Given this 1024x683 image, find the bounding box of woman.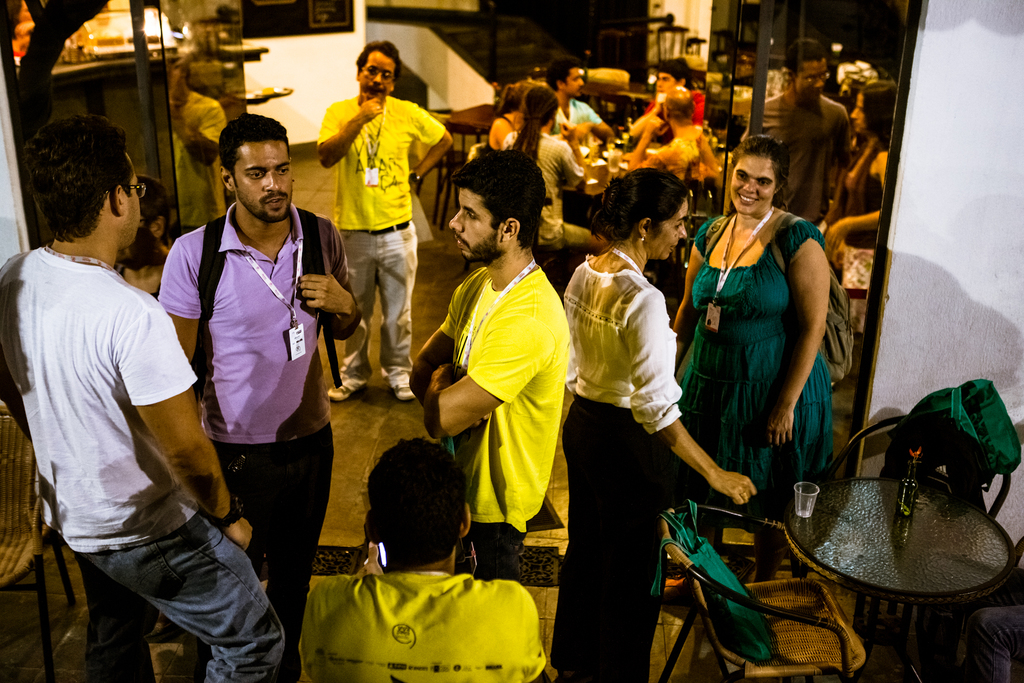
[674, 136, 840, 504].
